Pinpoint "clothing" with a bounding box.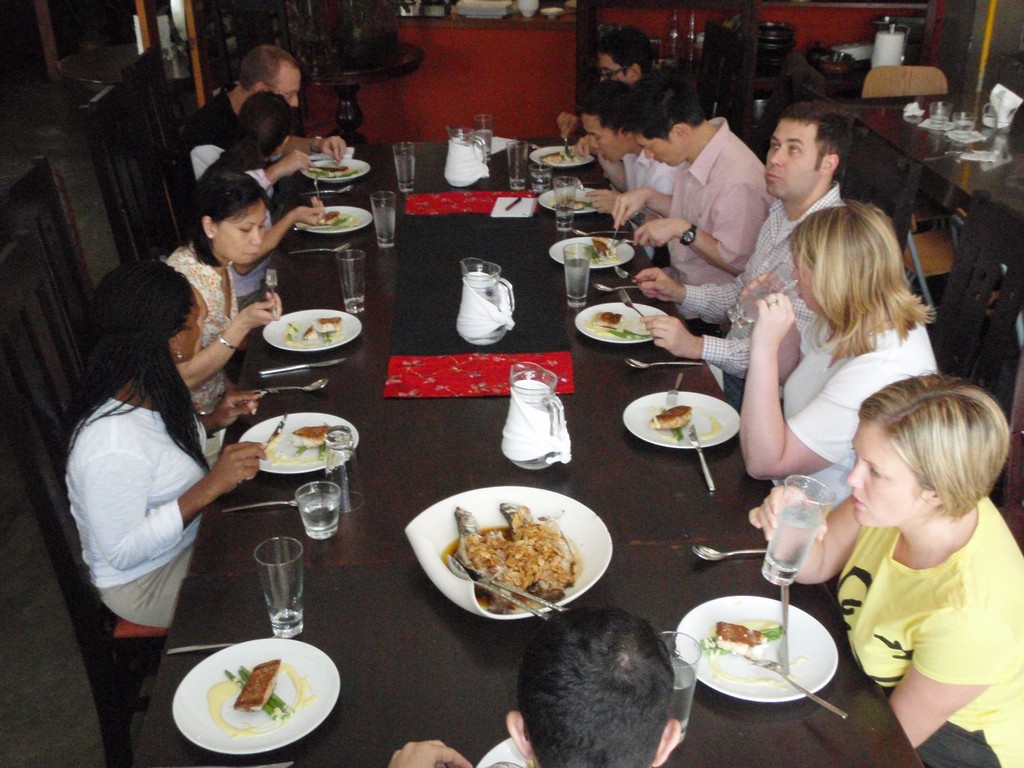
(x1=805, y1=467, x2=1021, y2=767).
